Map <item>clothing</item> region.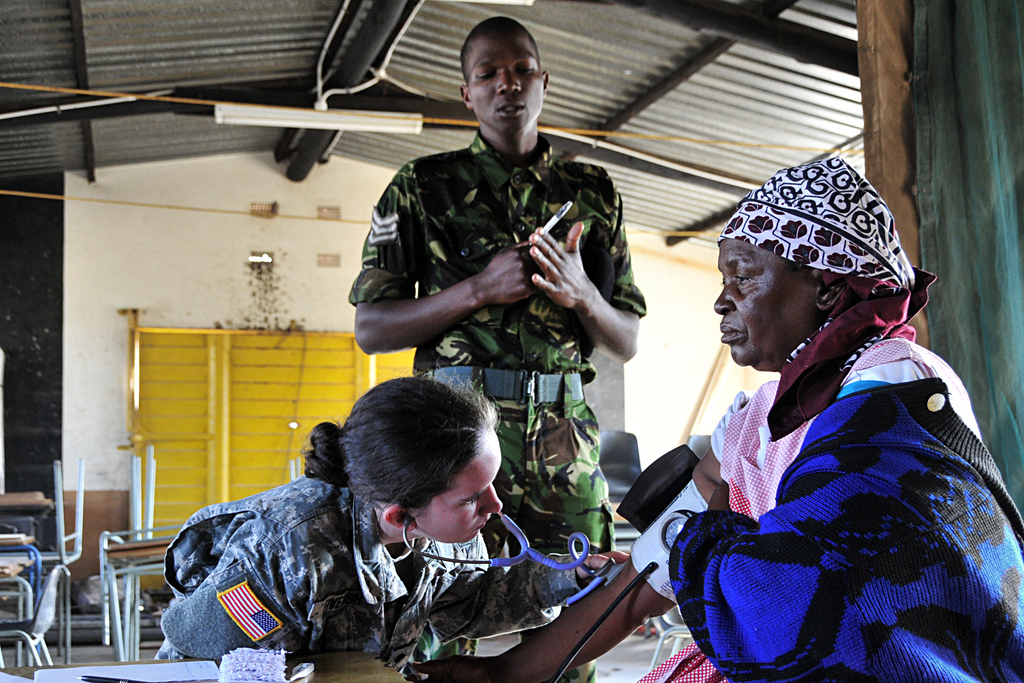
Mapped to (x1=160, y1=473, x2=593, y2=673).
